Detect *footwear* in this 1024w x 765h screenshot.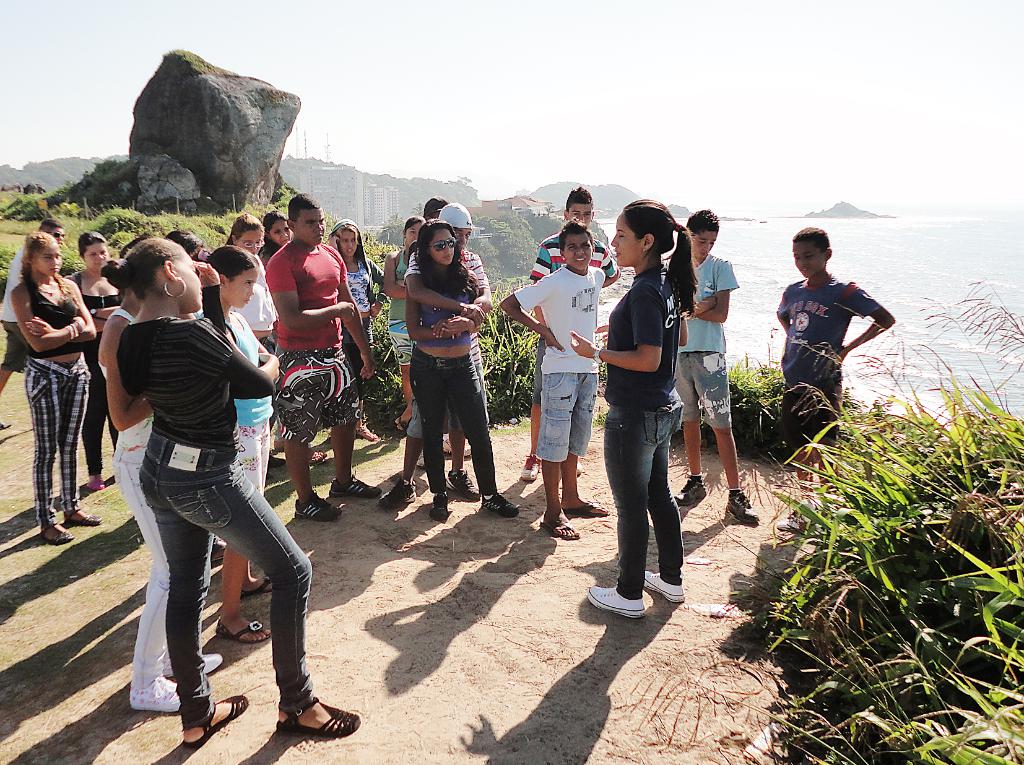
Detection: 171,648,230,672.
